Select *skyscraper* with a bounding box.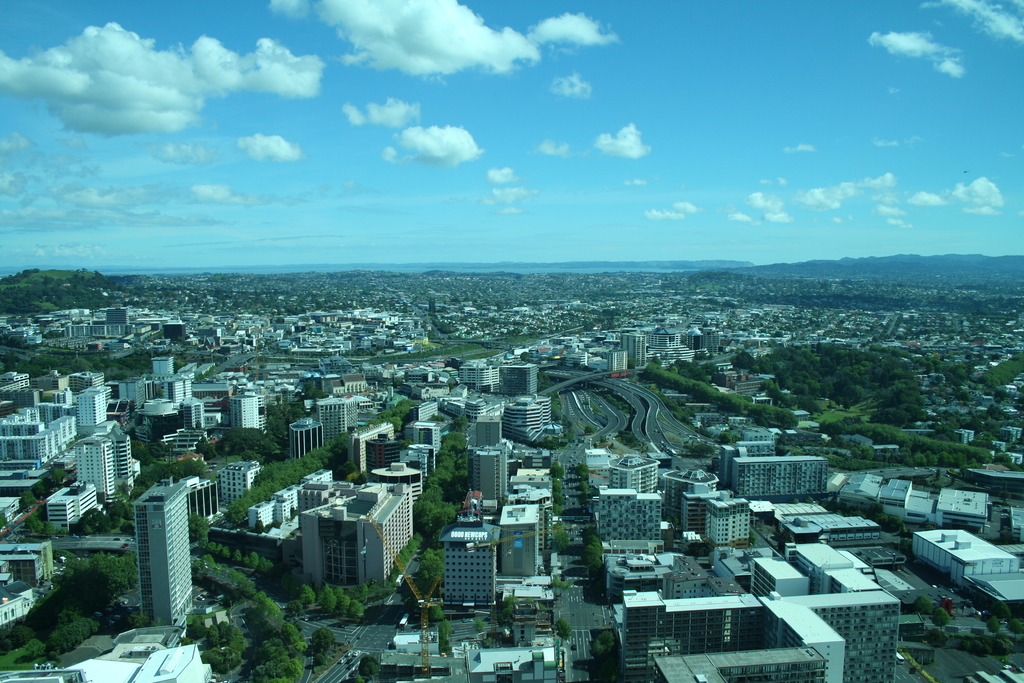
502 365 541 402.
